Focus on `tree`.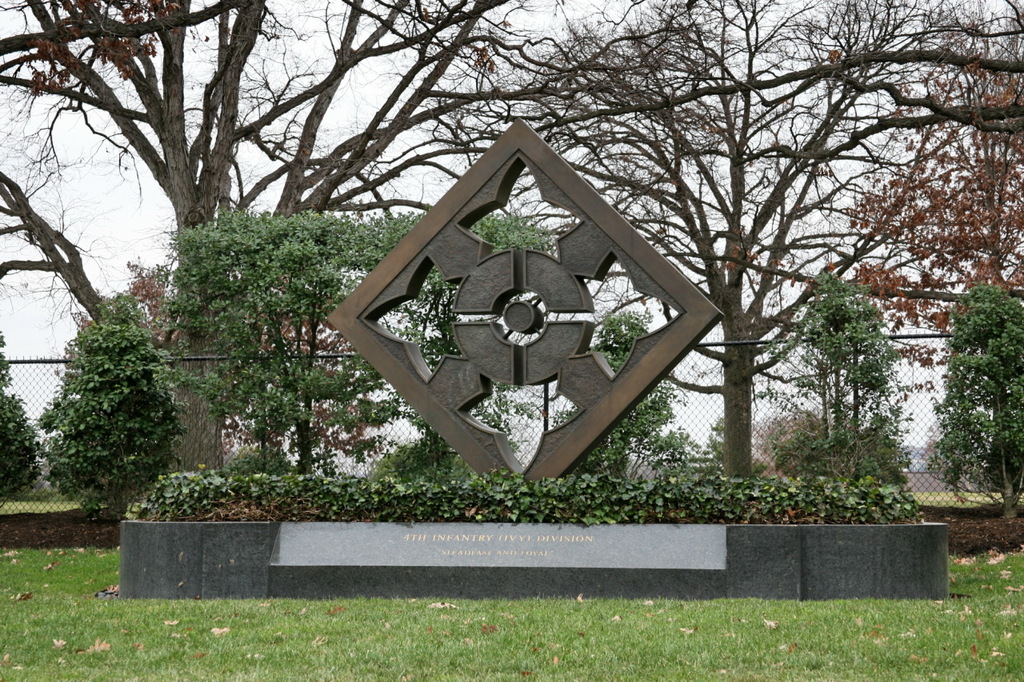
Focused at Rect(790, 271, 901, 481).
